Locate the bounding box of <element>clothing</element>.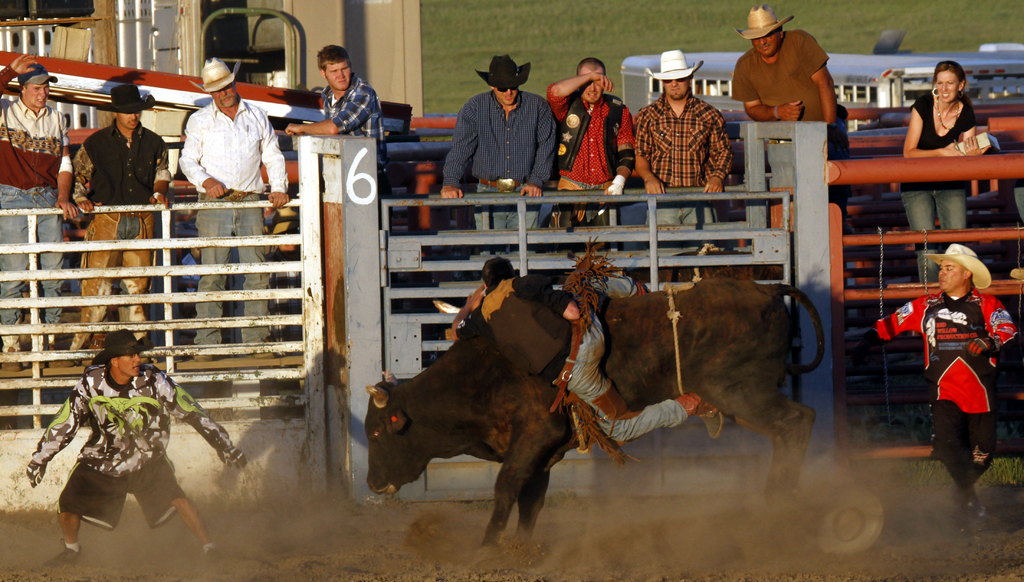
Bounding box: region(485, 280, 566, 369).
